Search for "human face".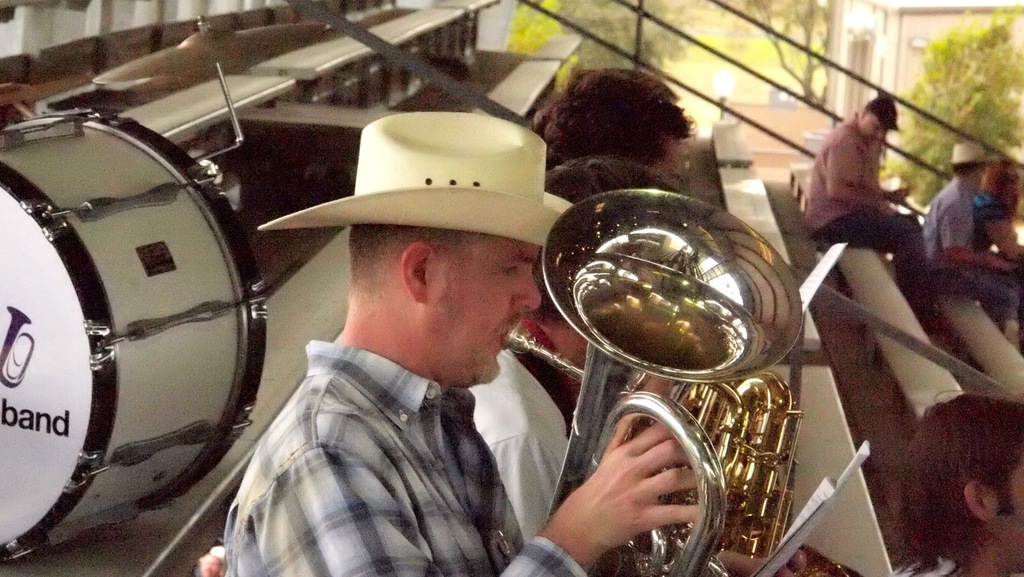
Found at [422, 220, 538, 414].
